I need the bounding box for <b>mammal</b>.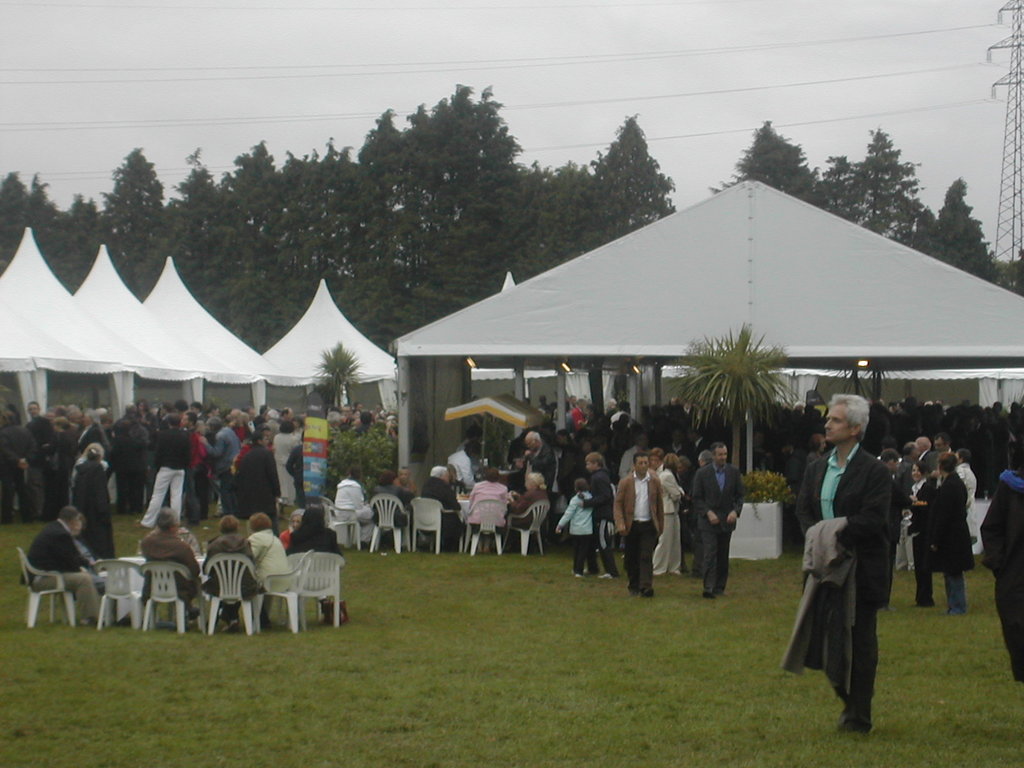
Here it is: [280, 509, 300, 539].
